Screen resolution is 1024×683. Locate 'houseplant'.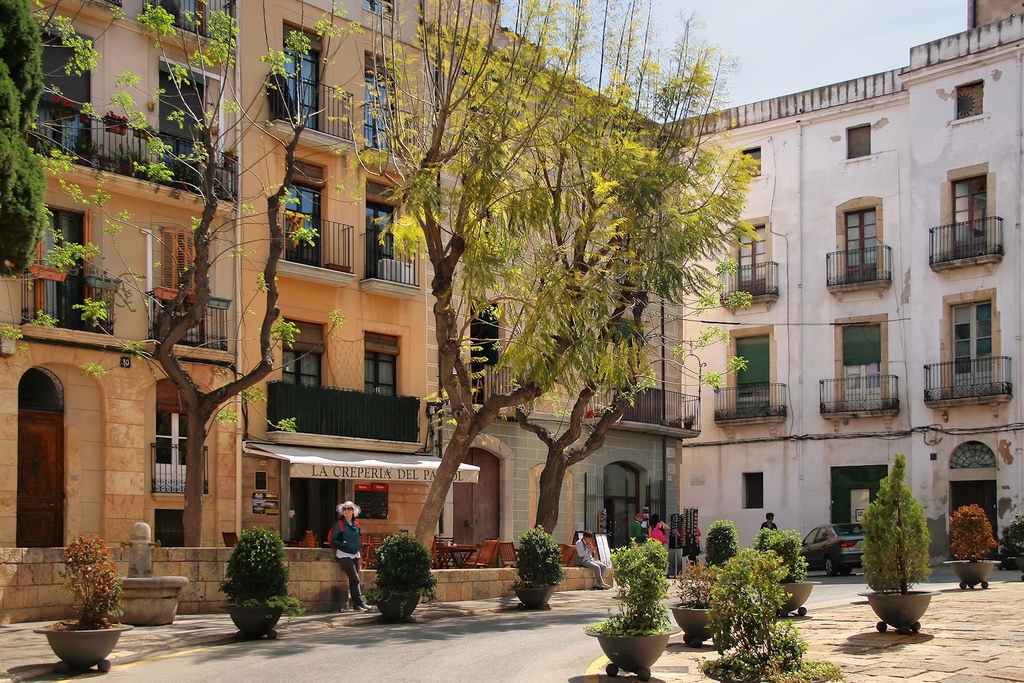
<box>866,451,941,635</box>.
